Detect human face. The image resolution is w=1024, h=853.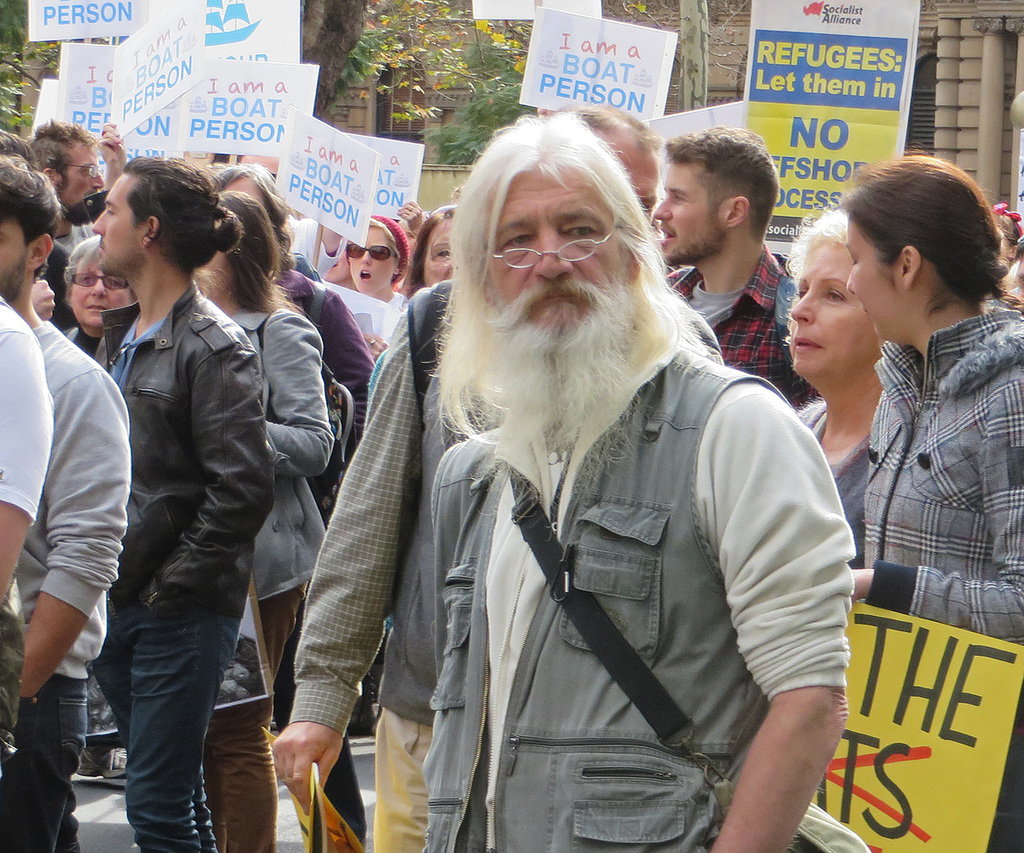
detection(49, 147, 104, 212).
